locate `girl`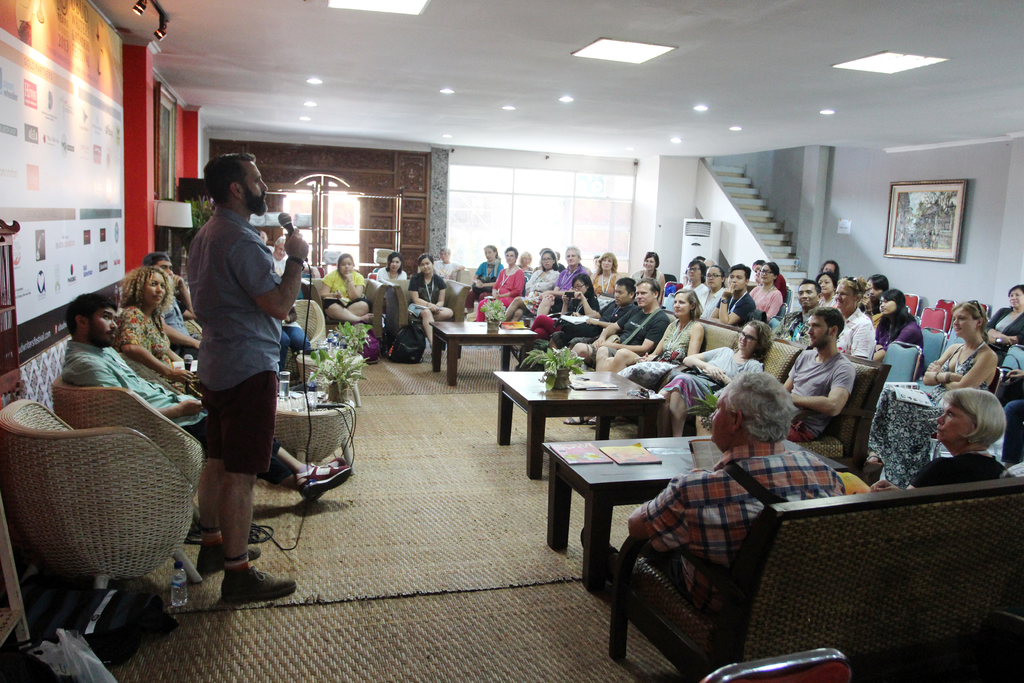
(left=656, top=320, right=776, bottom=437)
